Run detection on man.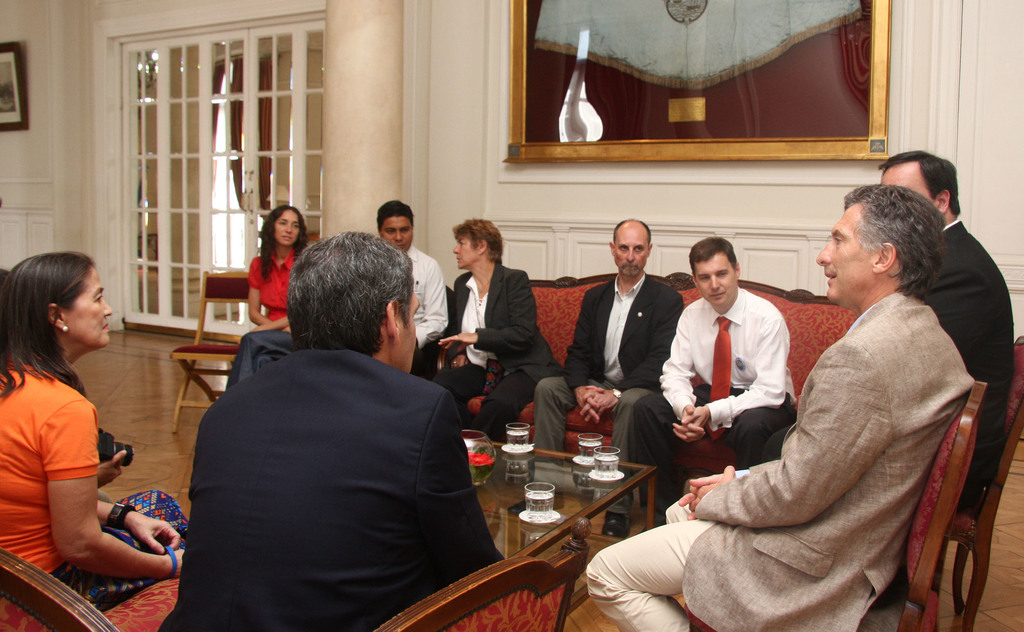
Result: 431:215:568:445.
